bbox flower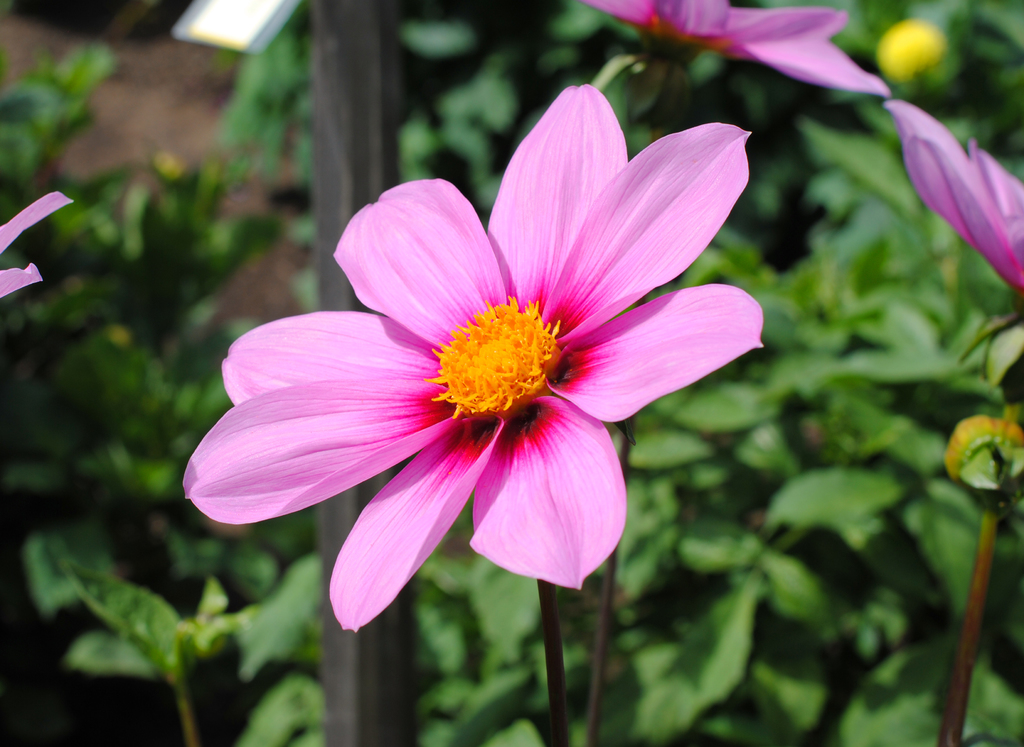
{"left": 183, "top": 109, "right": 790, "bottom": 641}
